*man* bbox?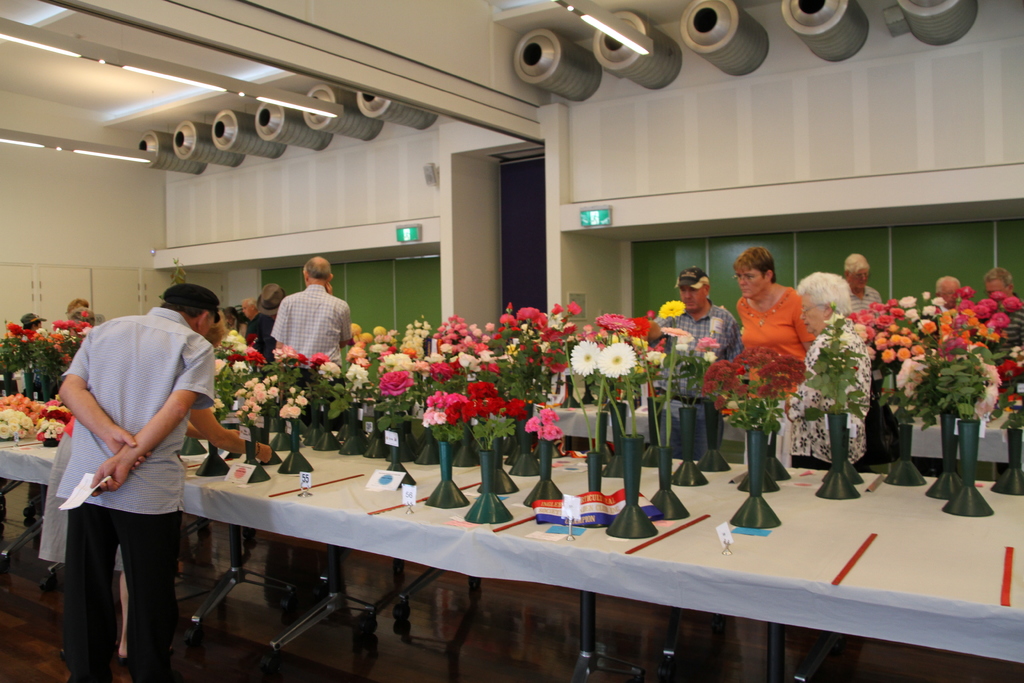
(left=845, top=249, right=885, bottom=321)
